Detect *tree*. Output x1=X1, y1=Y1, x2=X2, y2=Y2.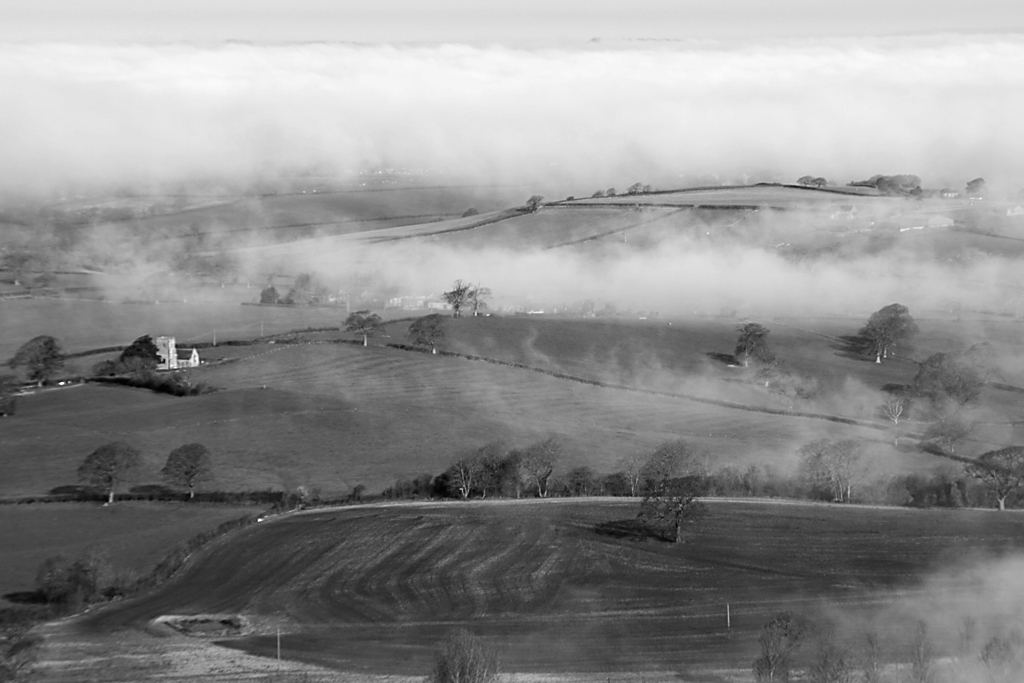
x1=567, y1=464, x2=598, y2=497.
